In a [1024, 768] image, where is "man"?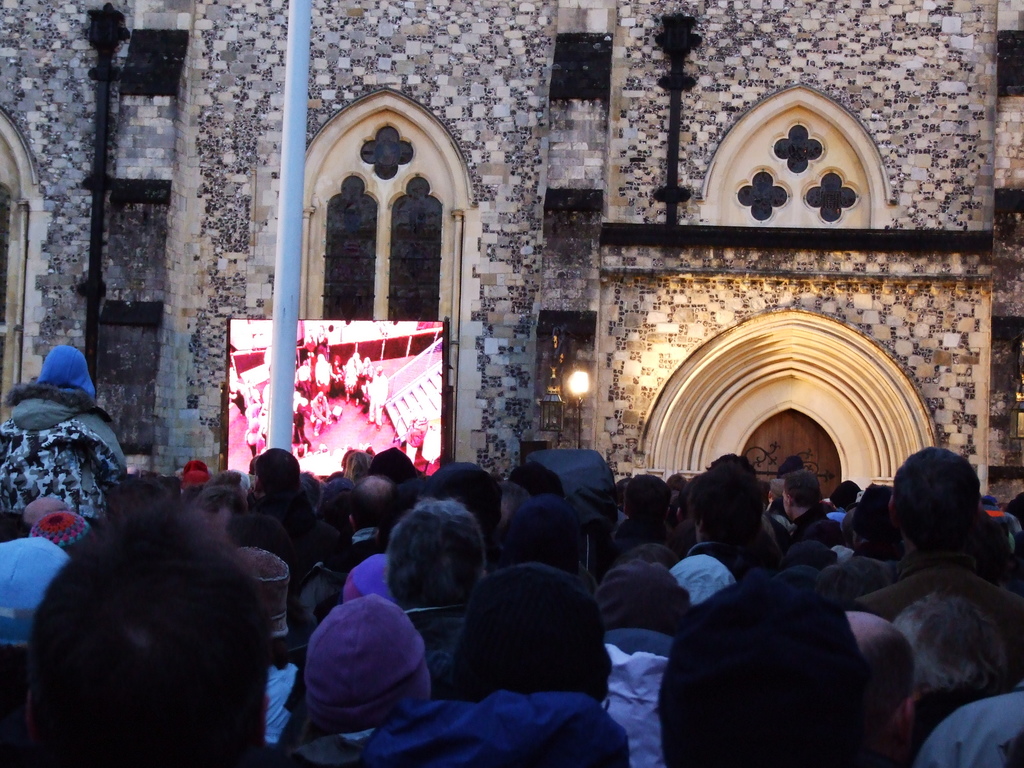
region(492, 492, 588, 584).
